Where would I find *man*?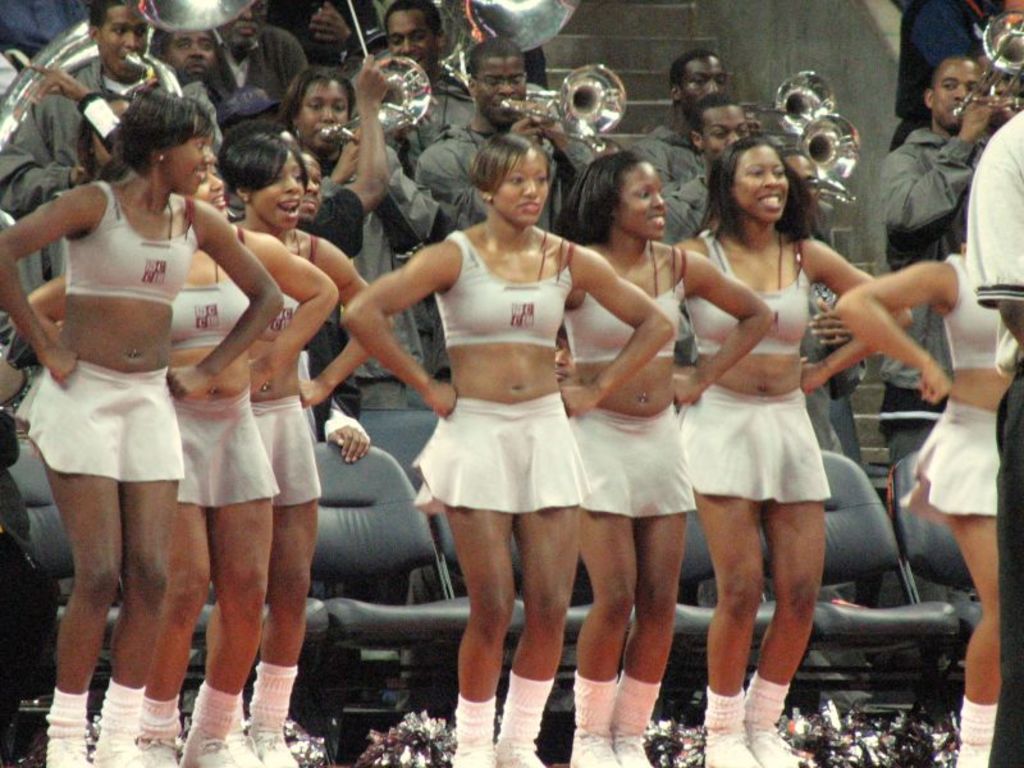
At detection(634, 51, 765, 187).
